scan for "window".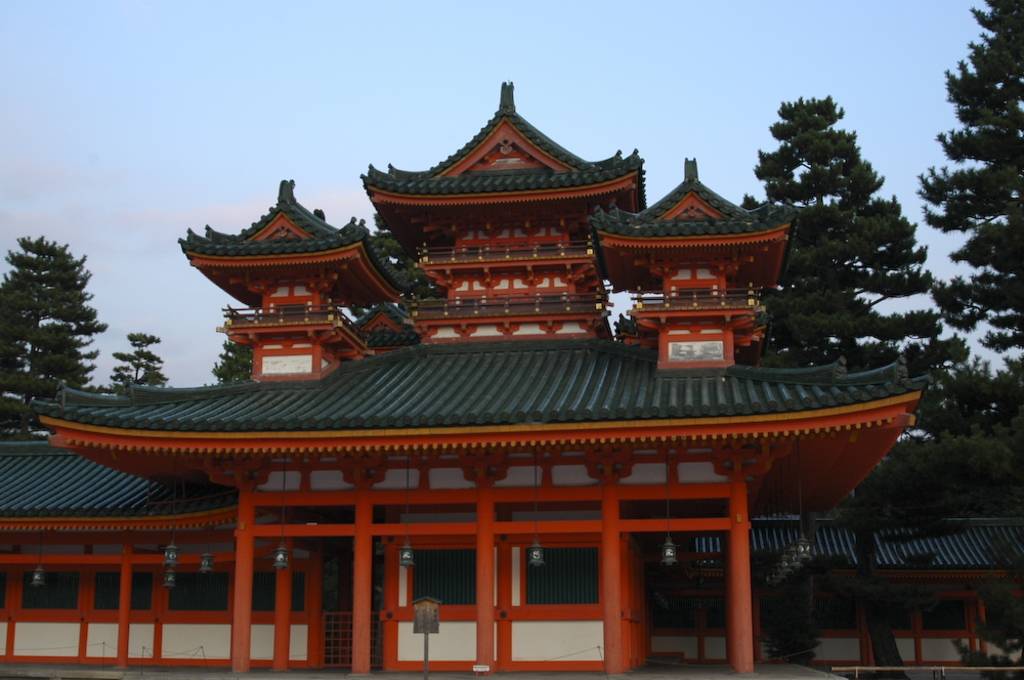
Scan result: Rect(407, 545, 474, 609).
